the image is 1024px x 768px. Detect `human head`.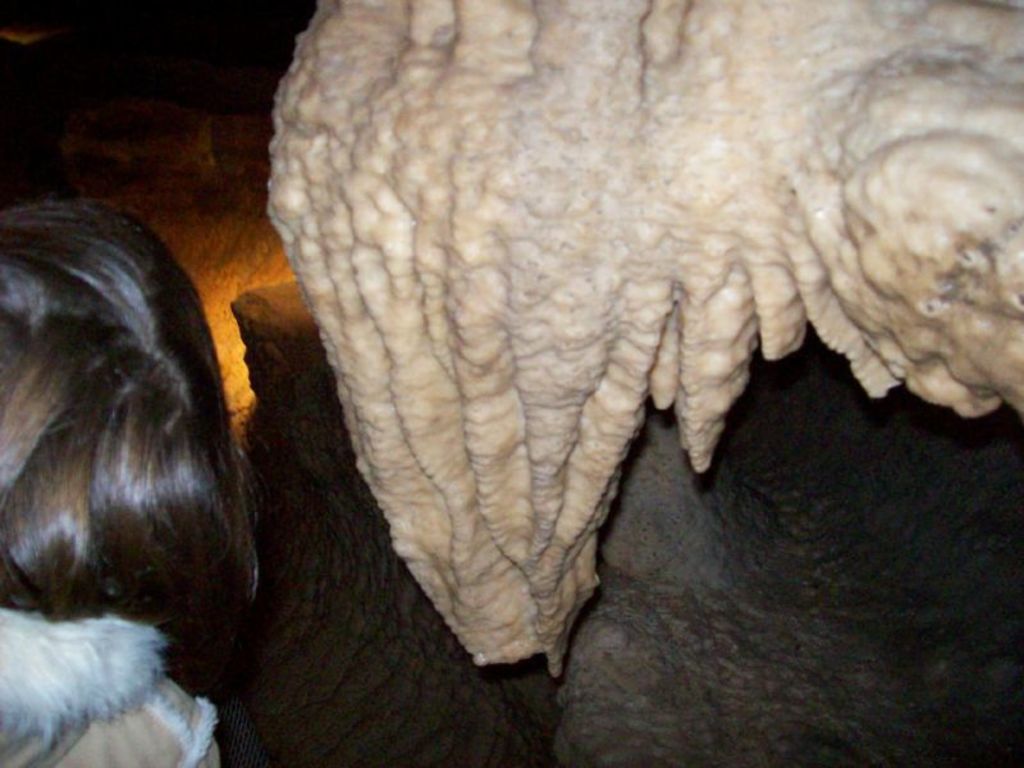
Detection: 8:214:280:662.
